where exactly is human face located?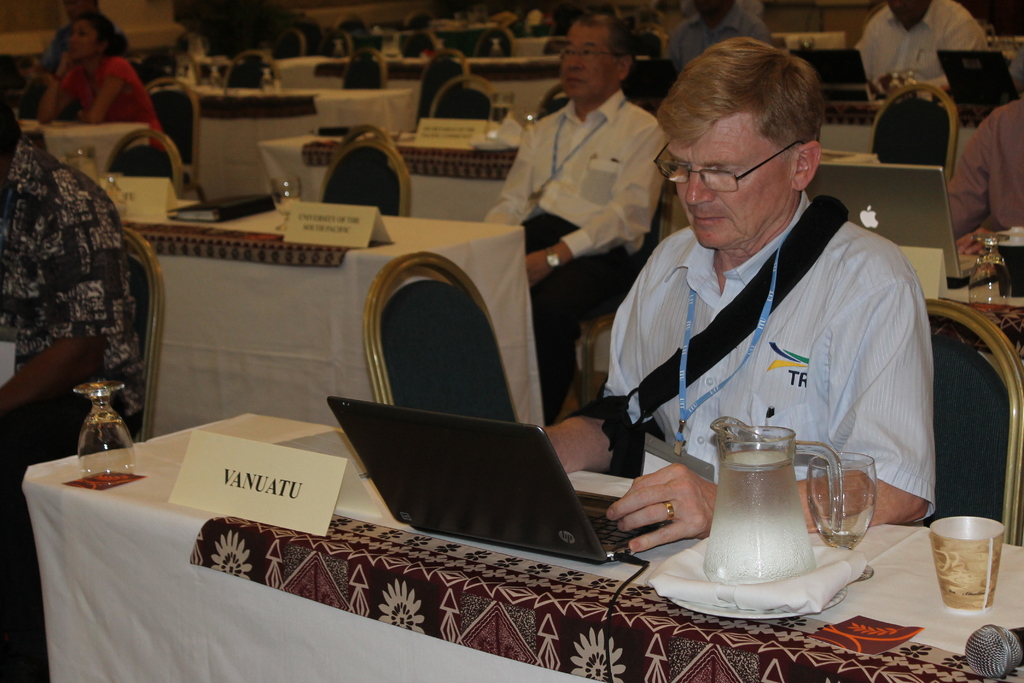
Its bounding box is x1=561, y1=31, x2=616, y2=99.
